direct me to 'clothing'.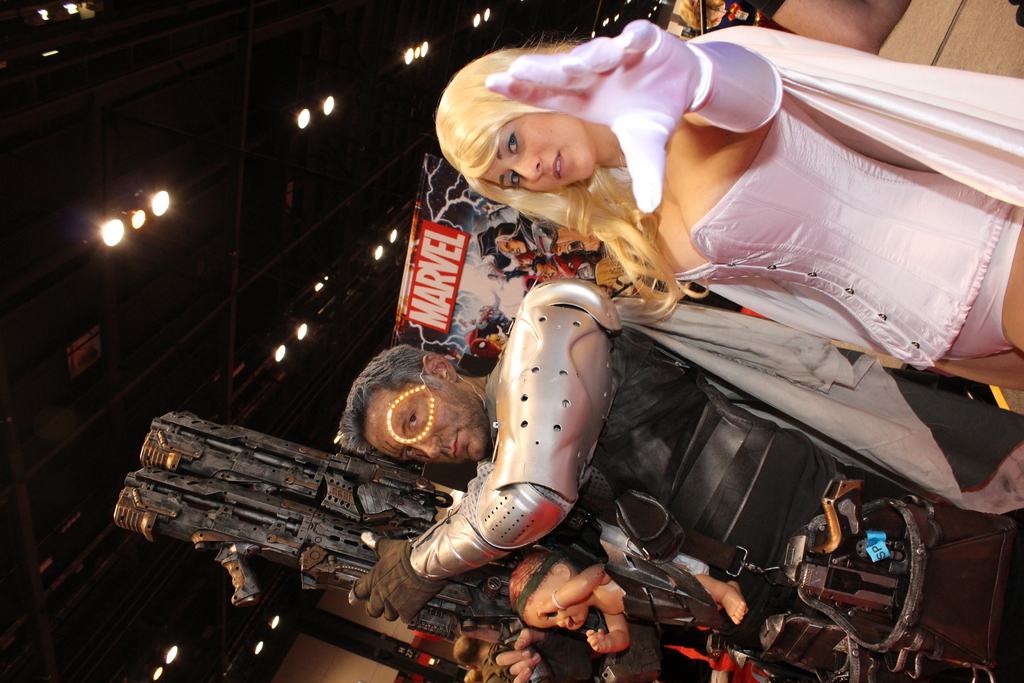
Direction: BBox(707, 0, 771, 35).
